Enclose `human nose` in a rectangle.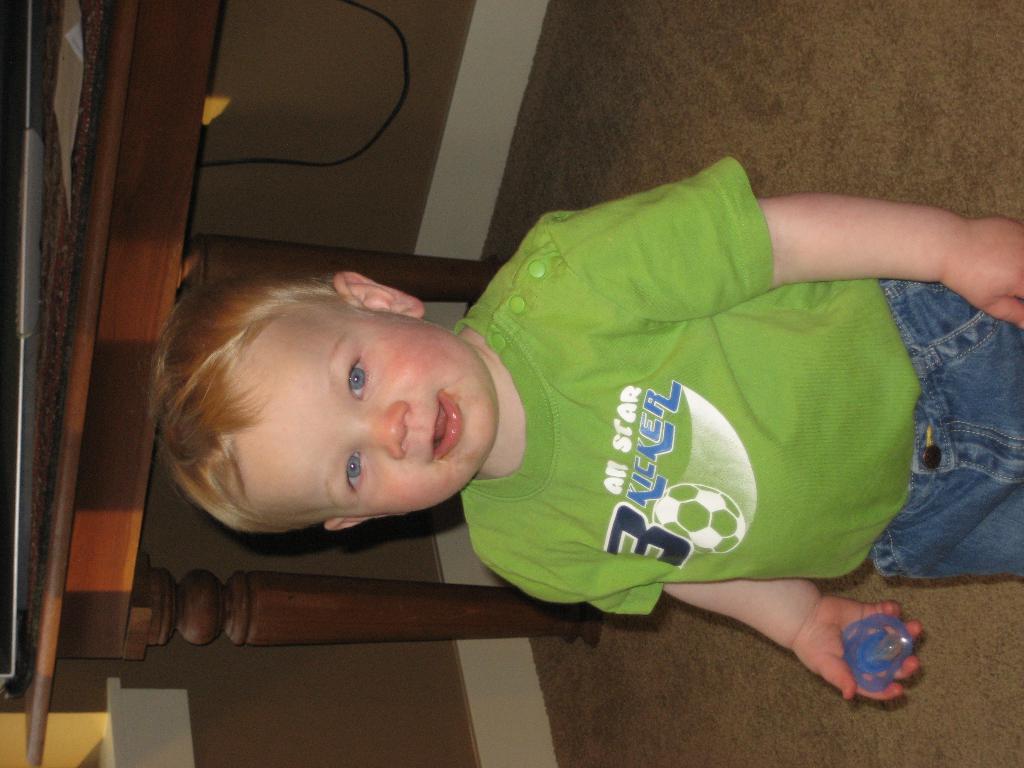
bbox(352, 396, 414, 461).
